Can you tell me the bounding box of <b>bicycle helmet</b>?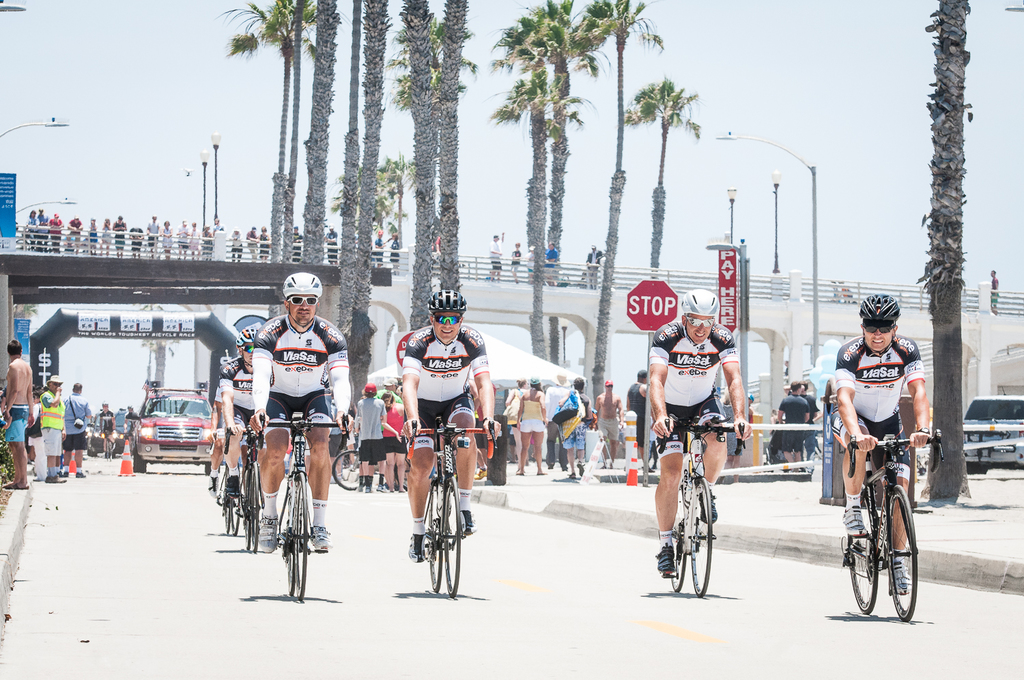
bbox=(244, 326, 263, 344).
